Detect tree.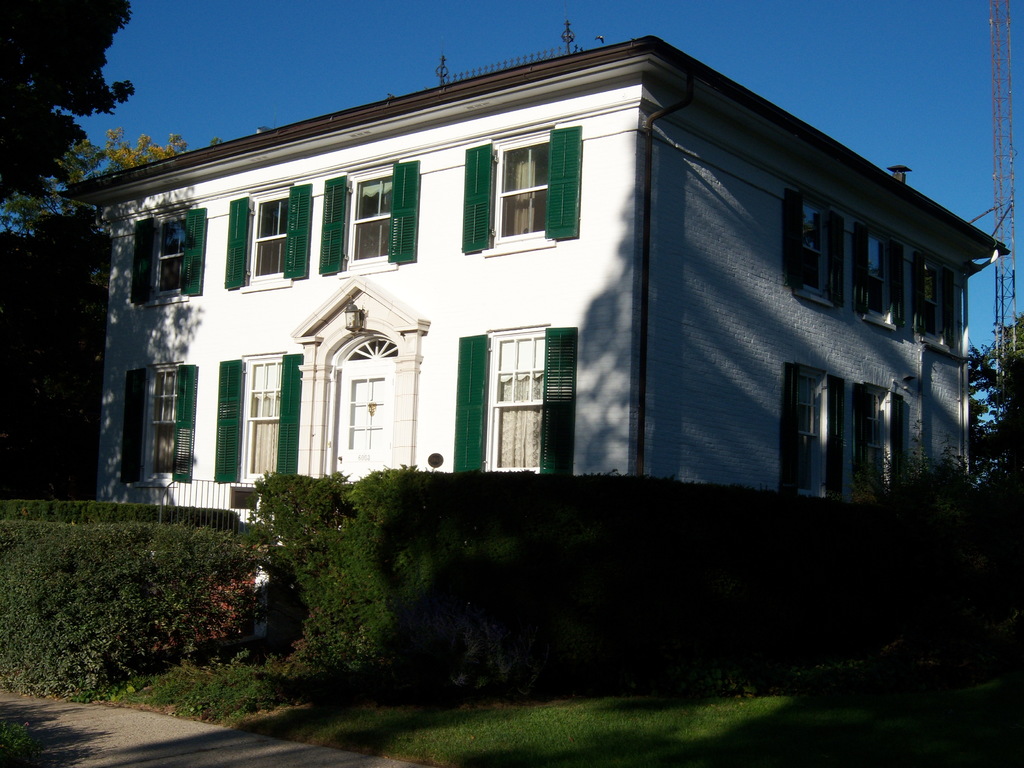
Detected at (x1=1, y1=1, x2=140, y2=201).
